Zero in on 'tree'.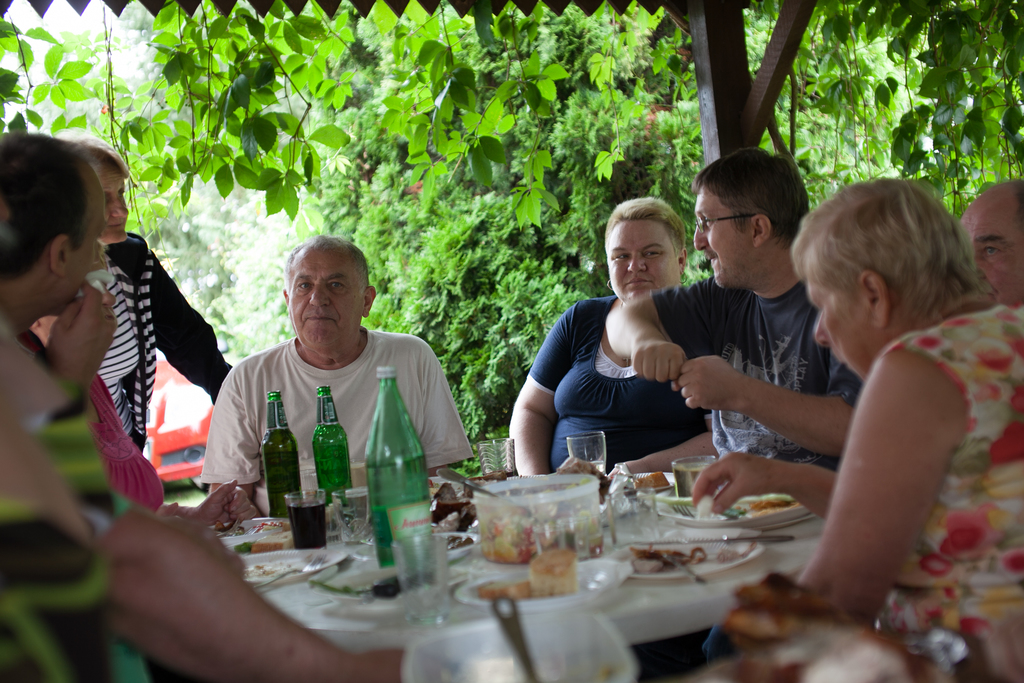
Zeroed in: bbox=[285, 11, 696, 435].
